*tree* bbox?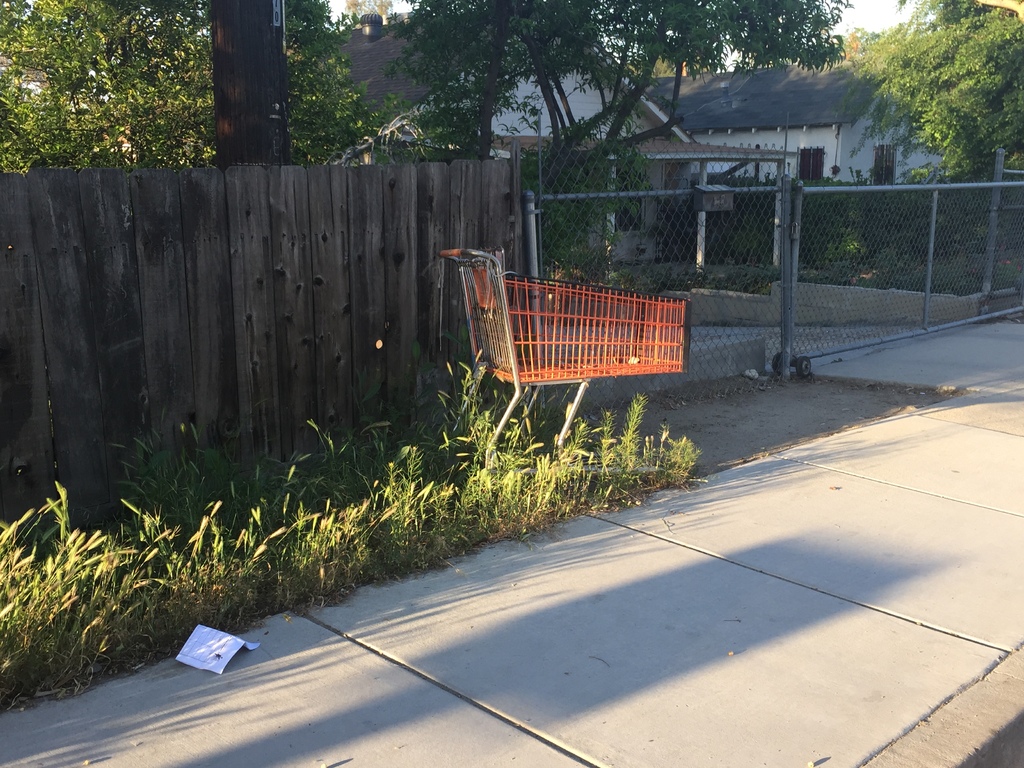
346,0,396,26
